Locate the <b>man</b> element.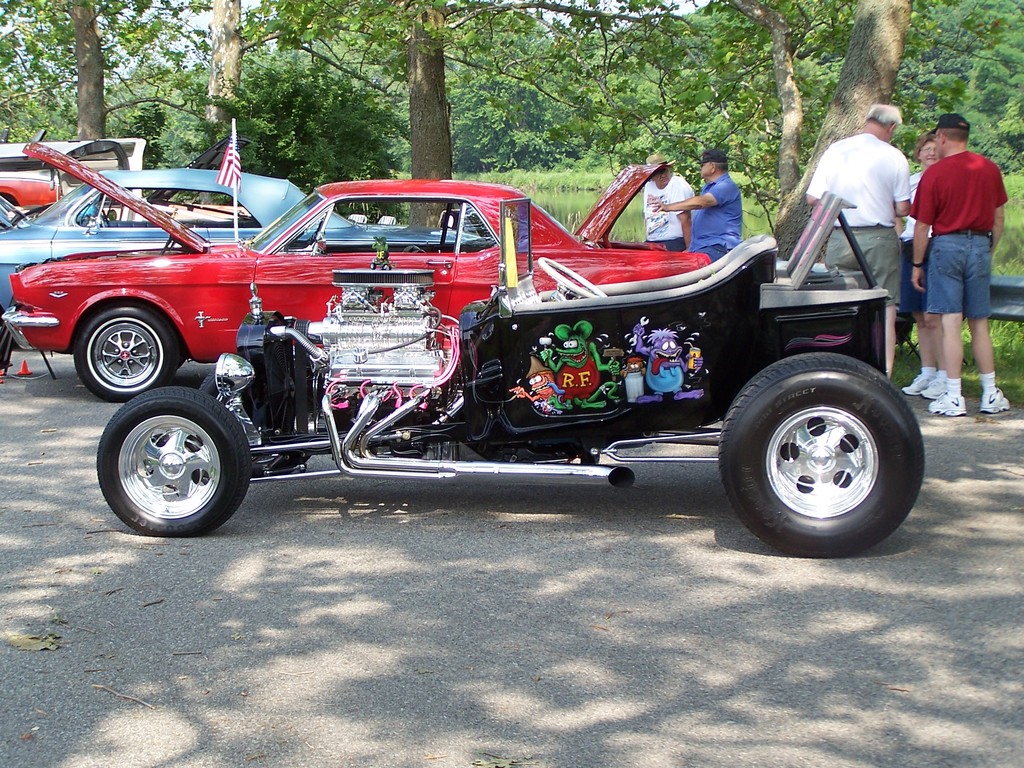
Element bbox: region(645, 149, 744, 258).
